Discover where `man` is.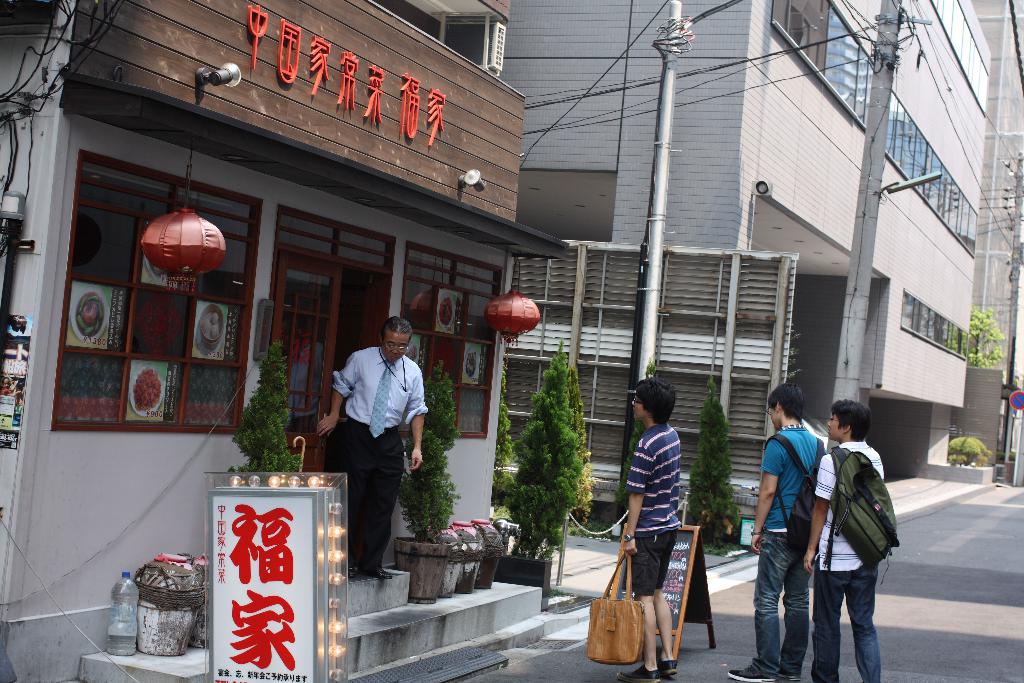
Discovered at (left=328, top=318, right=429, bottom=579).
